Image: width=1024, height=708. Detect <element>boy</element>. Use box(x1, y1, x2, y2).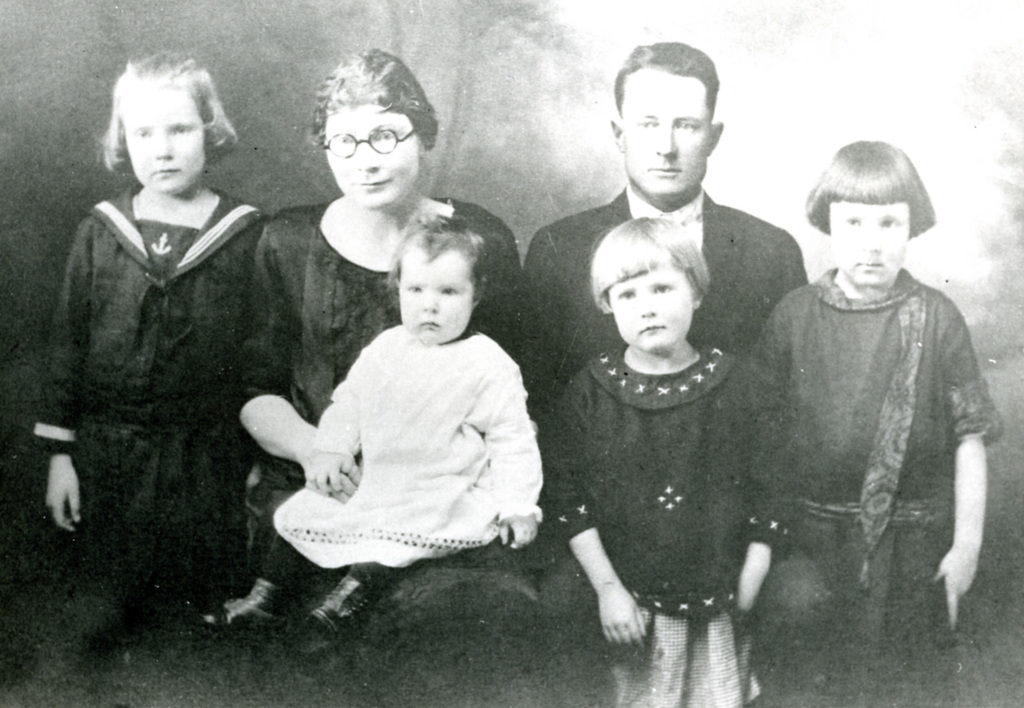
box(200, 214, 546, 638).
